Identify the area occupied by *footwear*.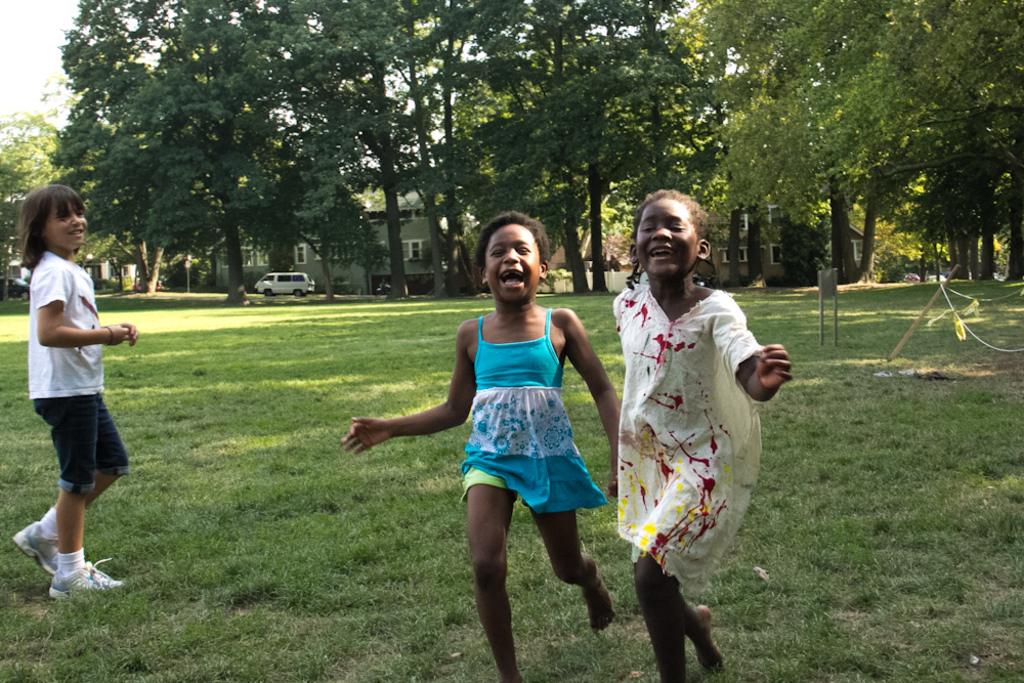
Area: 47/557/124/601.
